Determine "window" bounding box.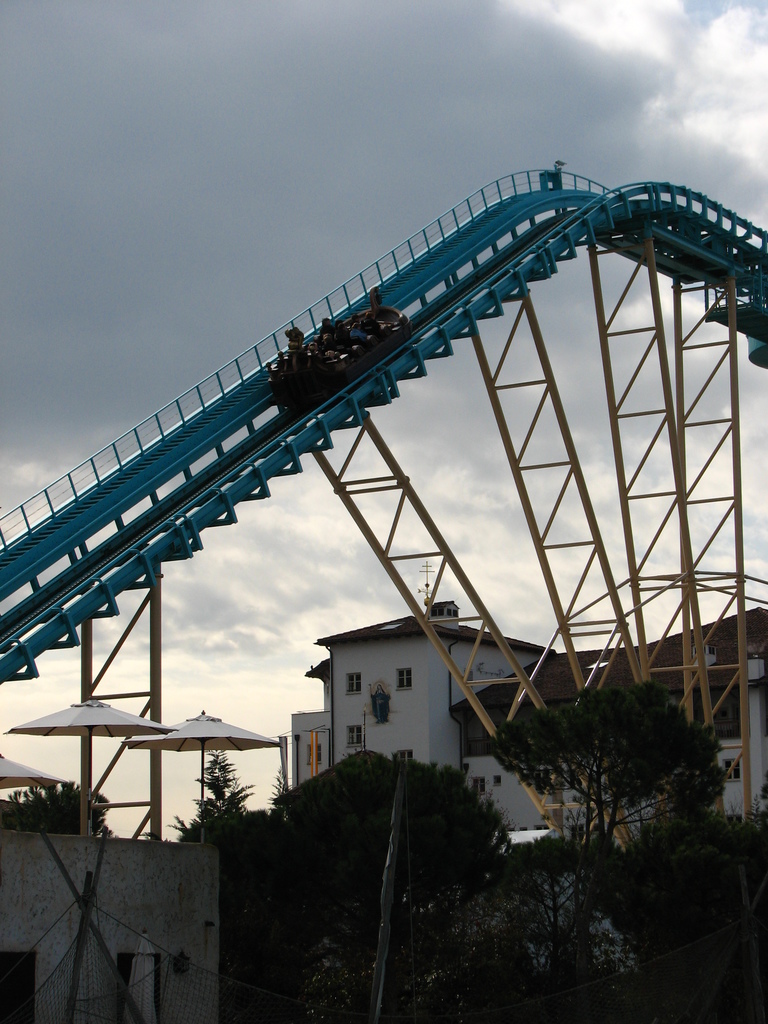
Determined: {"left": 344, "top": 725, "right": 363, "bottom": 746}.
